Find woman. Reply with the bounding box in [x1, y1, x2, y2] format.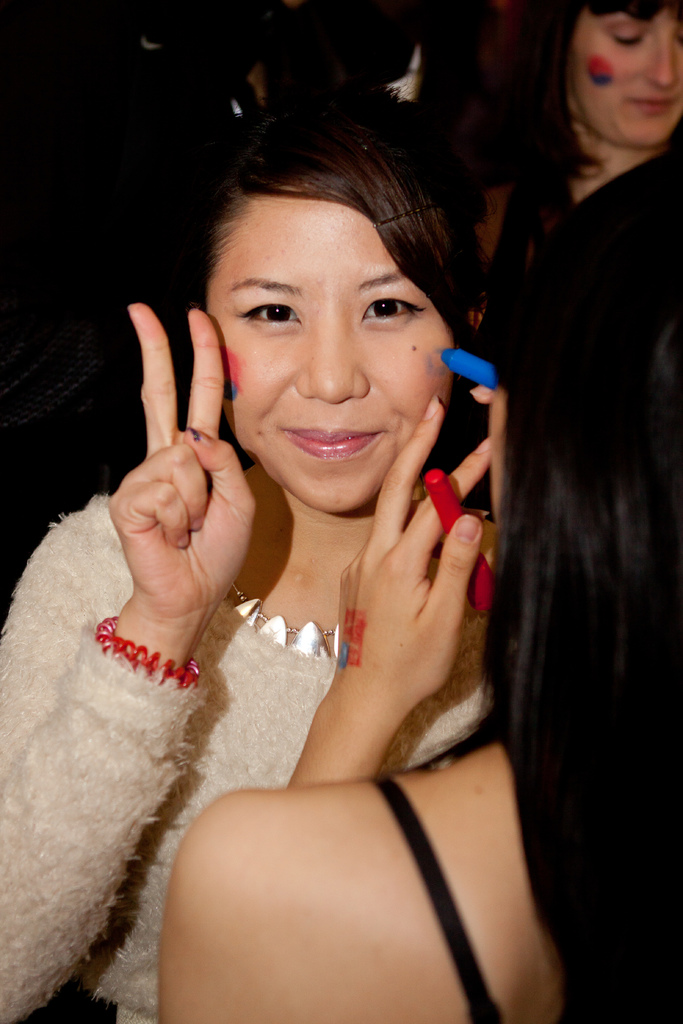
[150, 145, 682, 1023].
